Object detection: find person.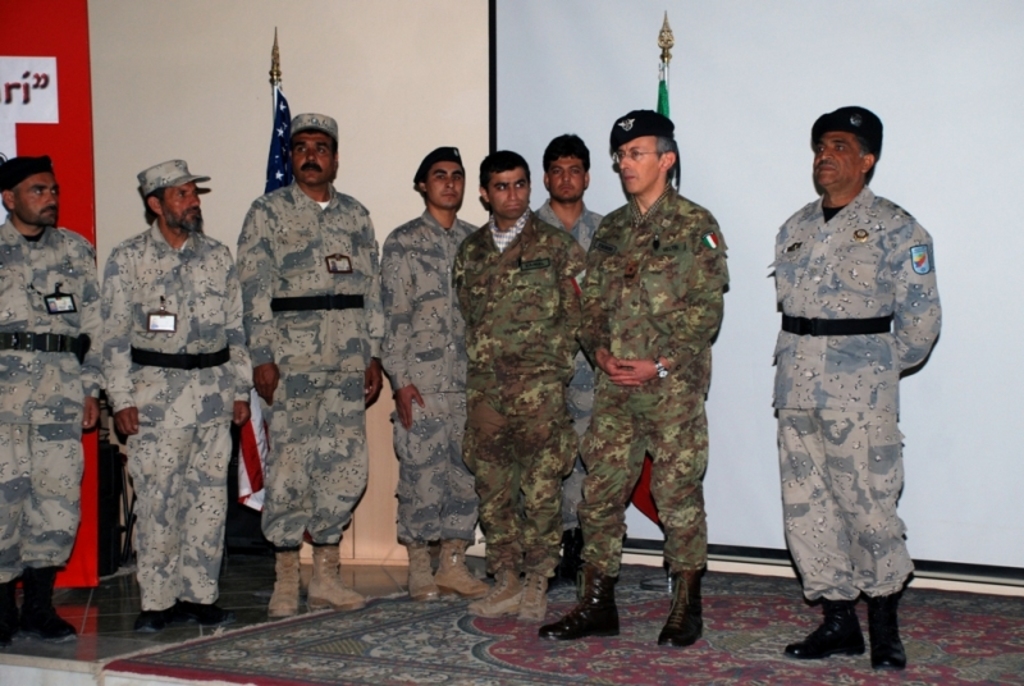
0,154,104,650.
